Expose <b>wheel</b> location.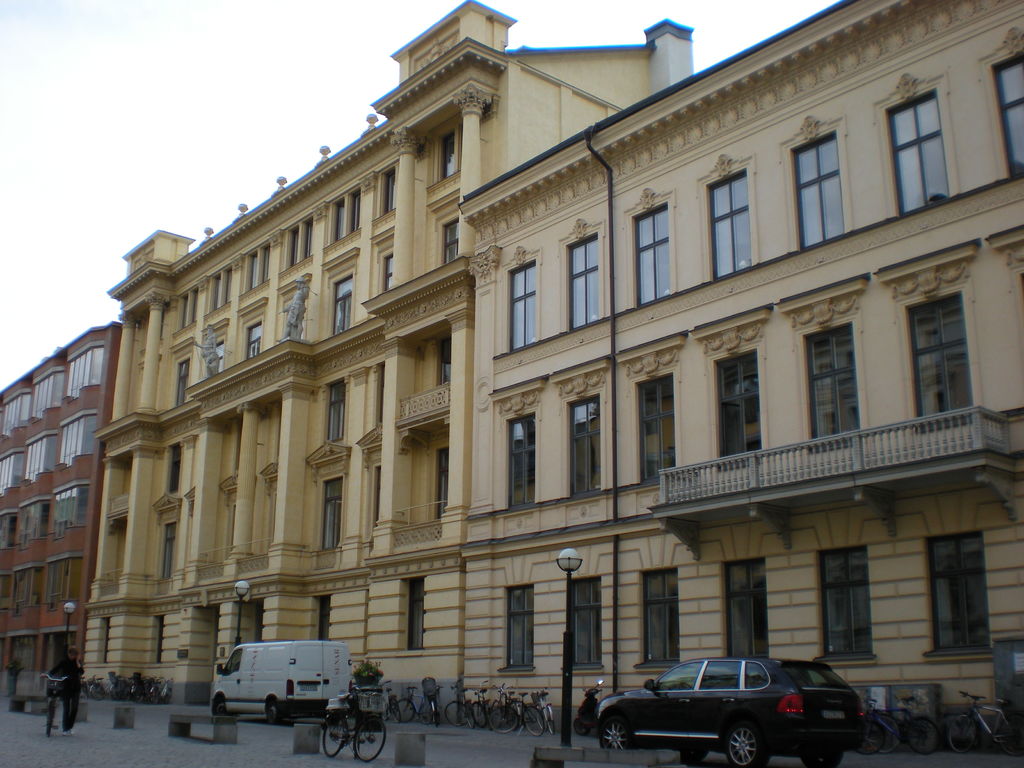
Exposed at crop(857, 716, 886, 758).
